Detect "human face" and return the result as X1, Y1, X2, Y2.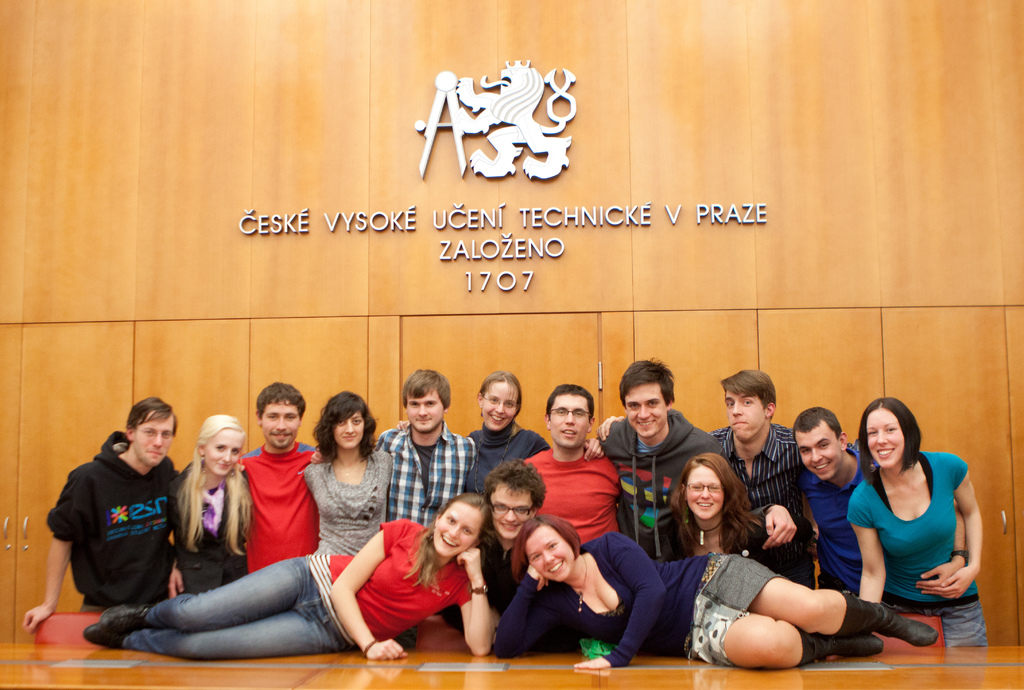
489, 481, 533, 538.
